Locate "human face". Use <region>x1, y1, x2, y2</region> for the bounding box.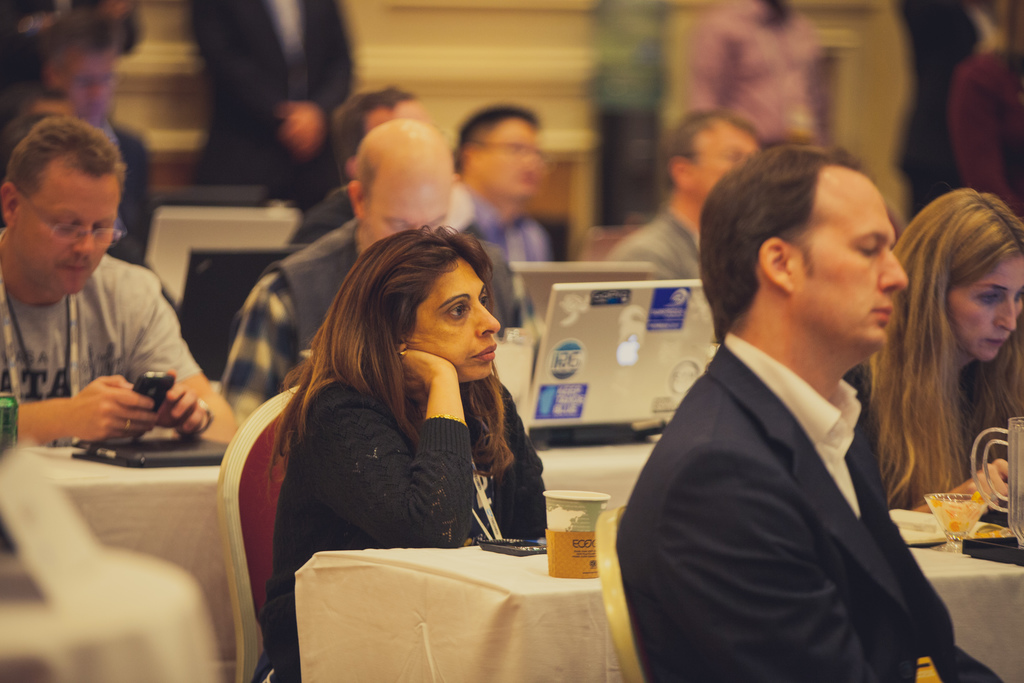
<region>64, 53, 114, 126</region>.
